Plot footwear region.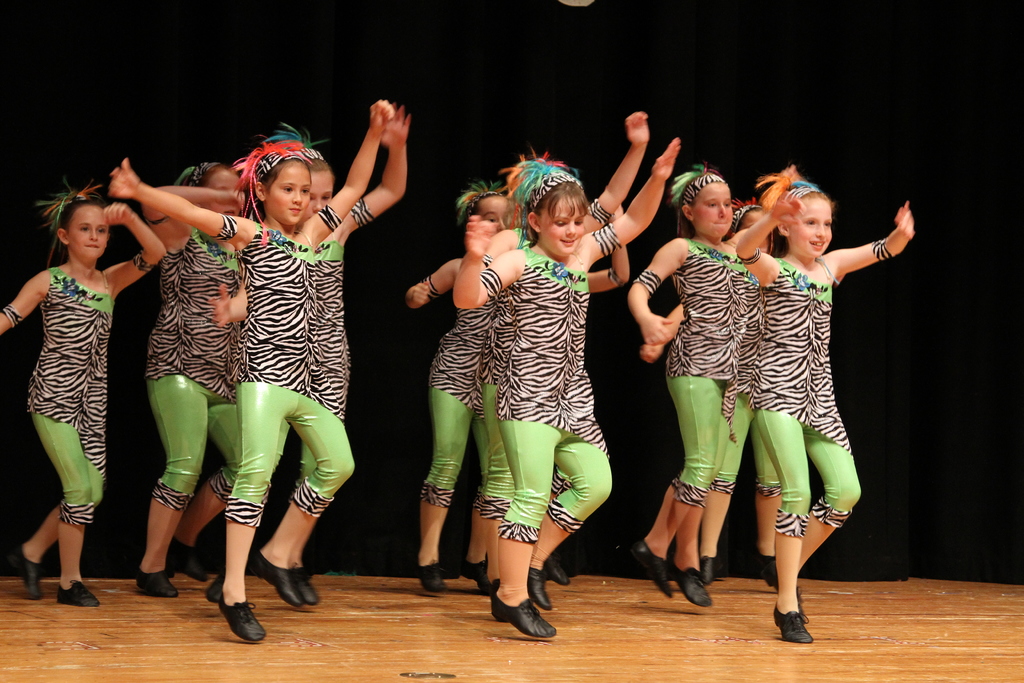
Plotted at {"left": 546, "top": 548, "right": 573, "bottom": 583}.
